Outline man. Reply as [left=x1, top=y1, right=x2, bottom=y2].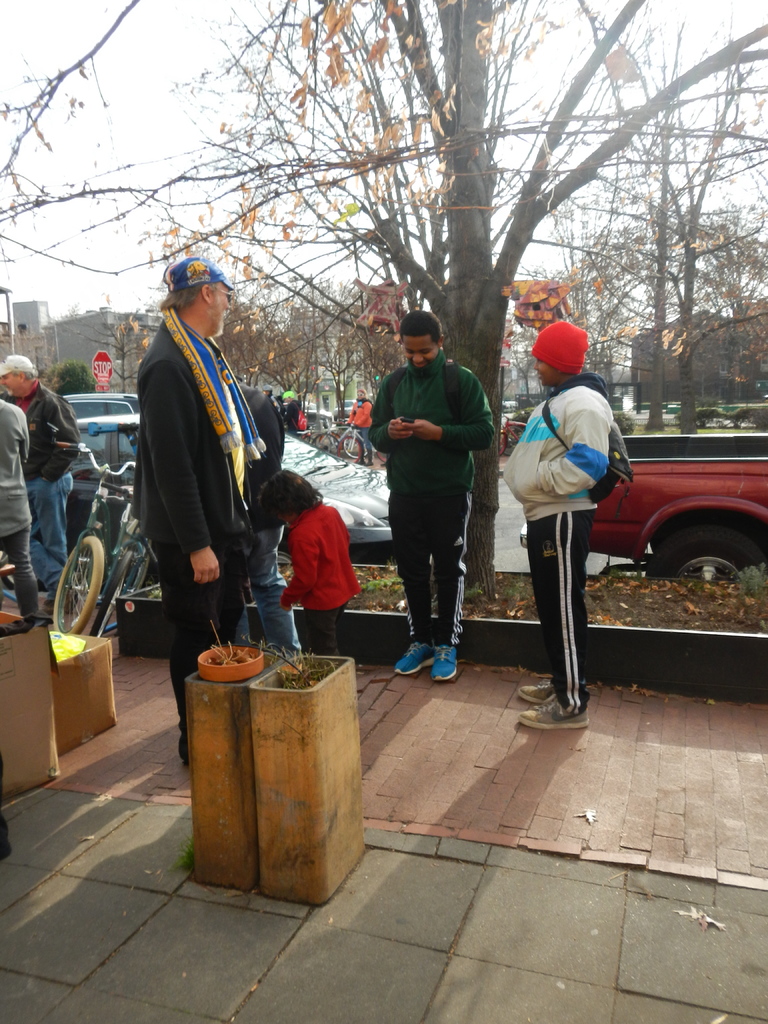
[left=369, top=308, right=497, bottom=674].
